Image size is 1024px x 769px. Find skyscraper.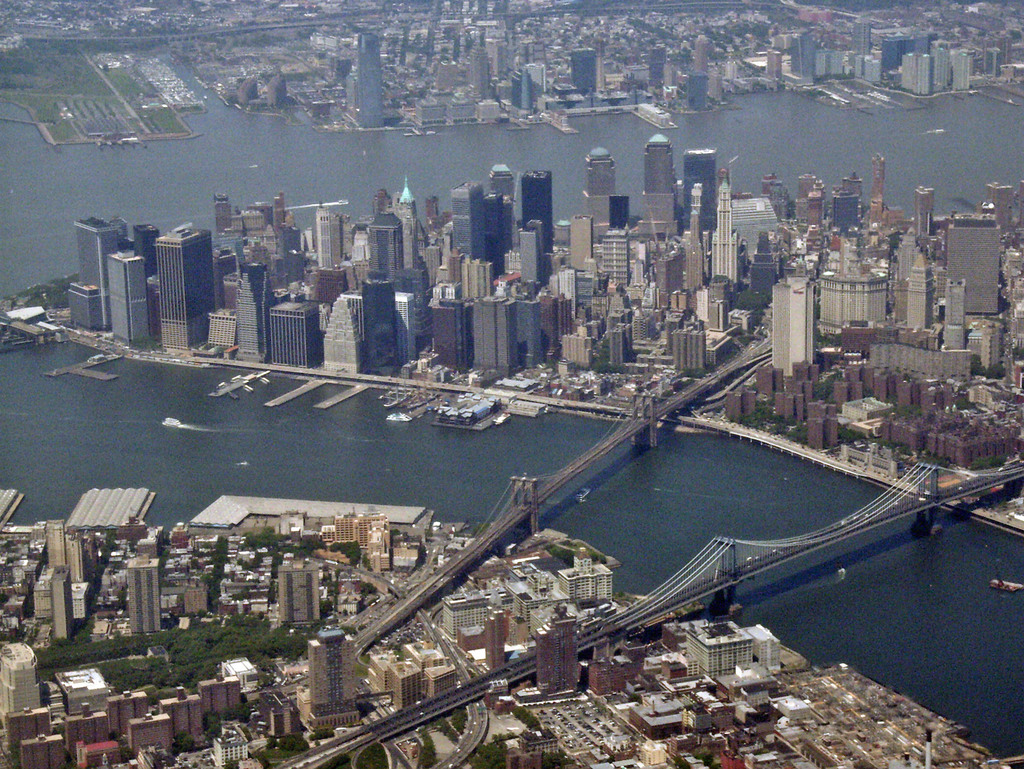
x1=134, y1=224, x2=164, y2=294.
